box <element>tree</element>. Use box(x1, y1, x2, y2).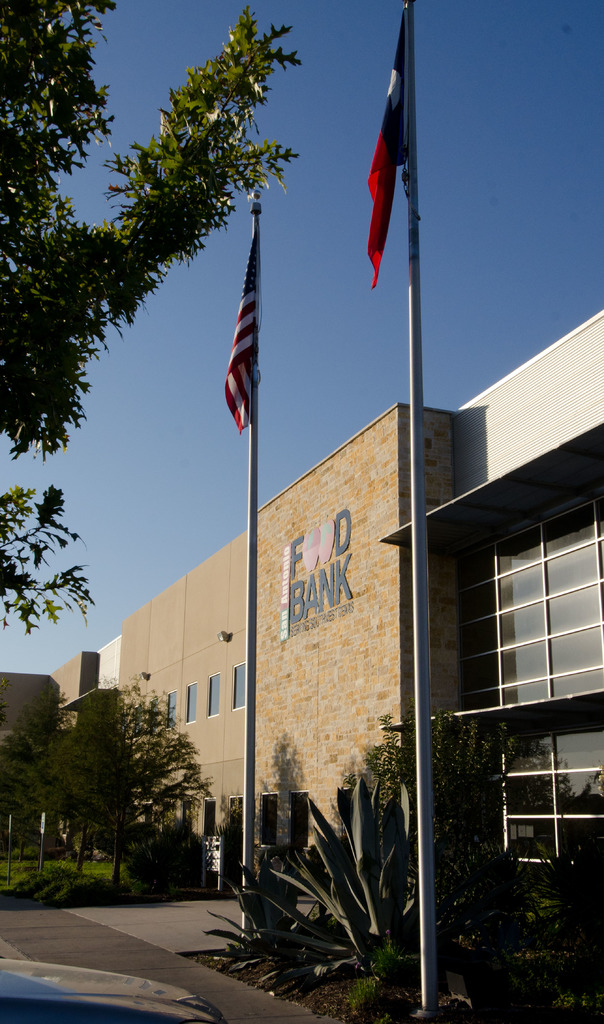
box(0, 0, 120, 294).
